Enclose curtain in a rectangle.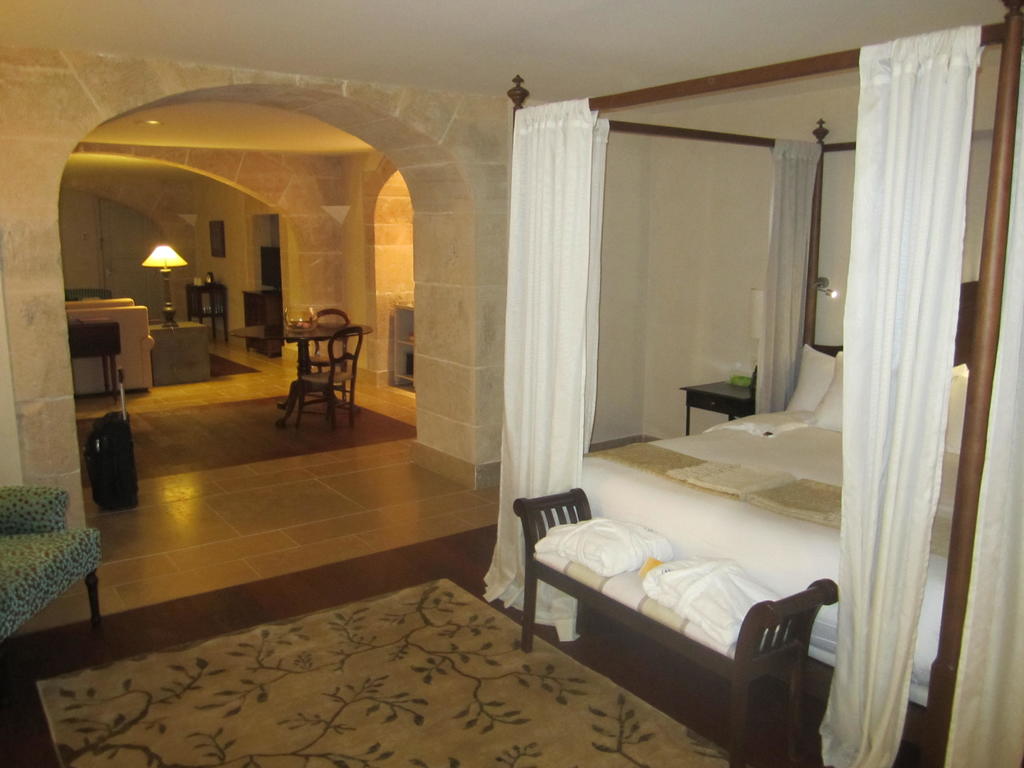
left=751, top=138, right=825, bottom=415.
